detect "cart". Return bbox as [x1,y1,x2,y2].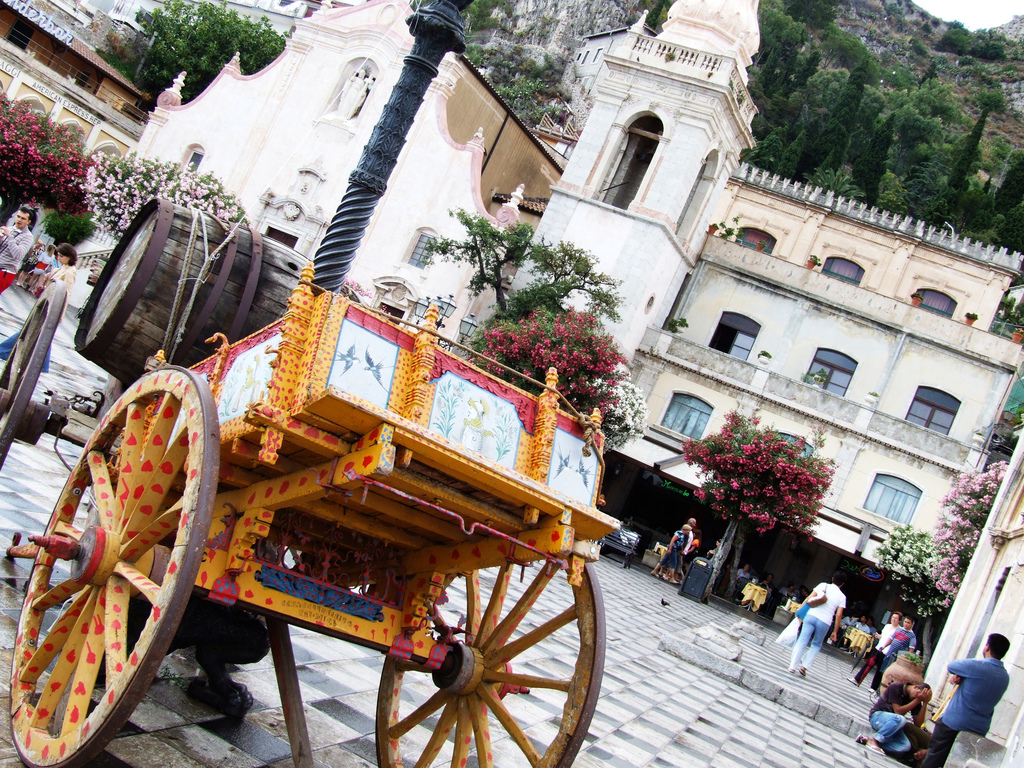
[0,278,123,471].
